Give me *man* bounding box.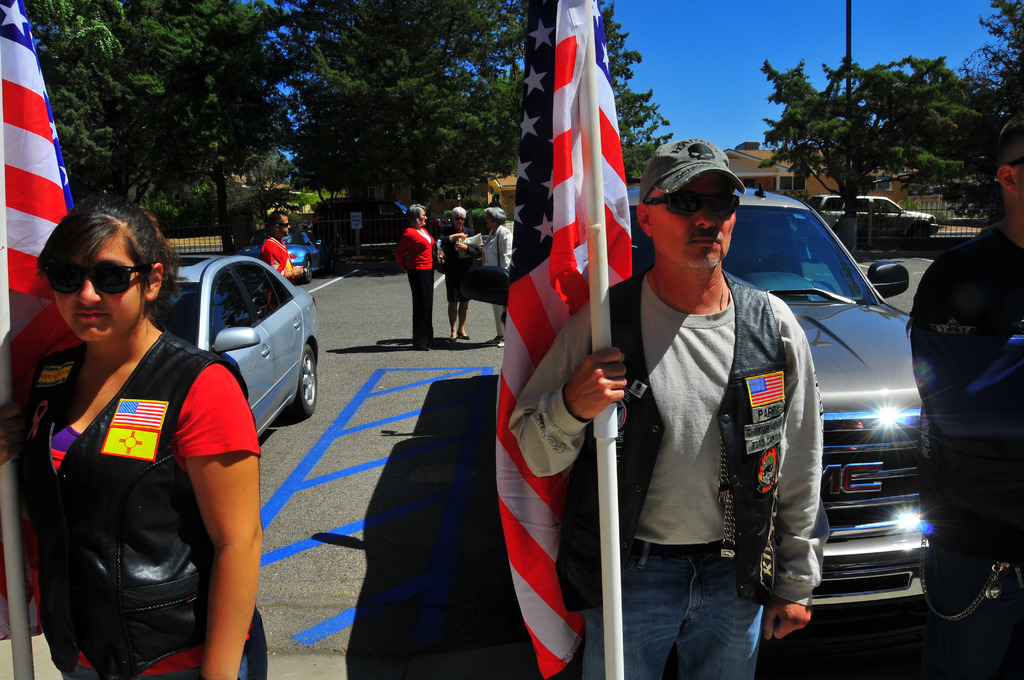
[left=903, top=117, right=1023, bottom=679].
